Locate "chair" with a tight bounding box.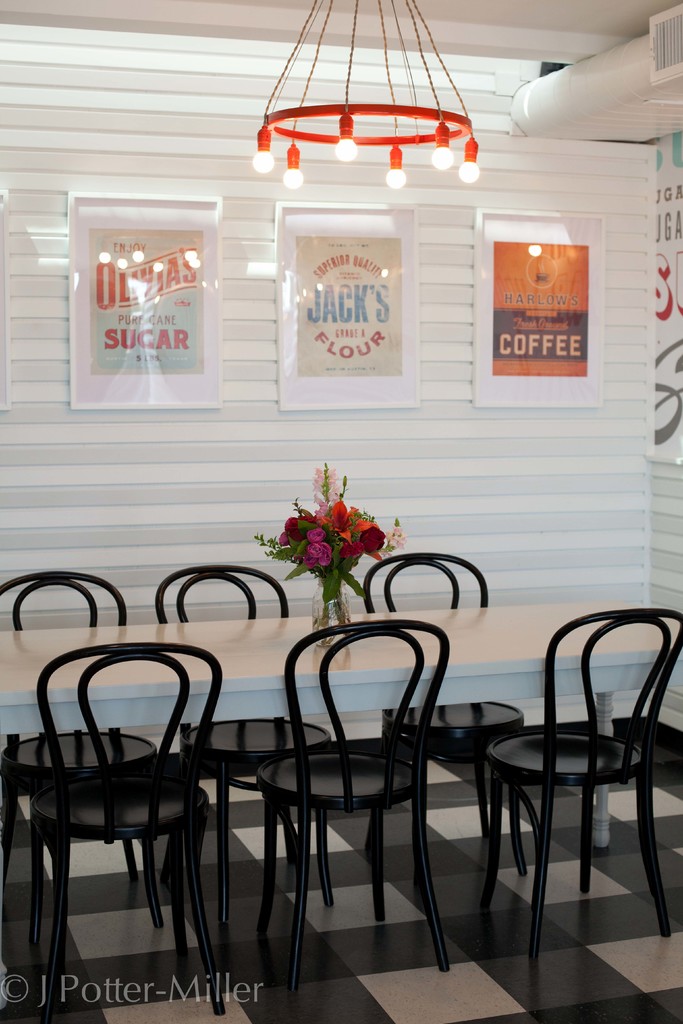
bbox(477, 593, 678, 964).
